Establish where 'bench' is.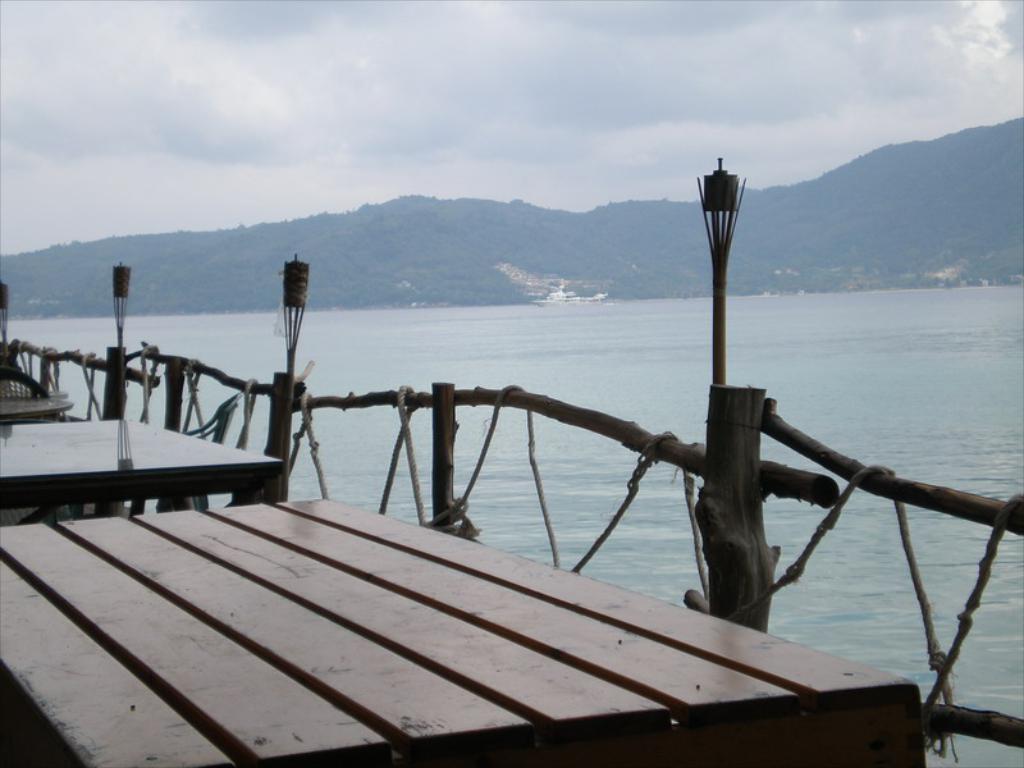
Established at bbox=(0, 486, 931, 767).
